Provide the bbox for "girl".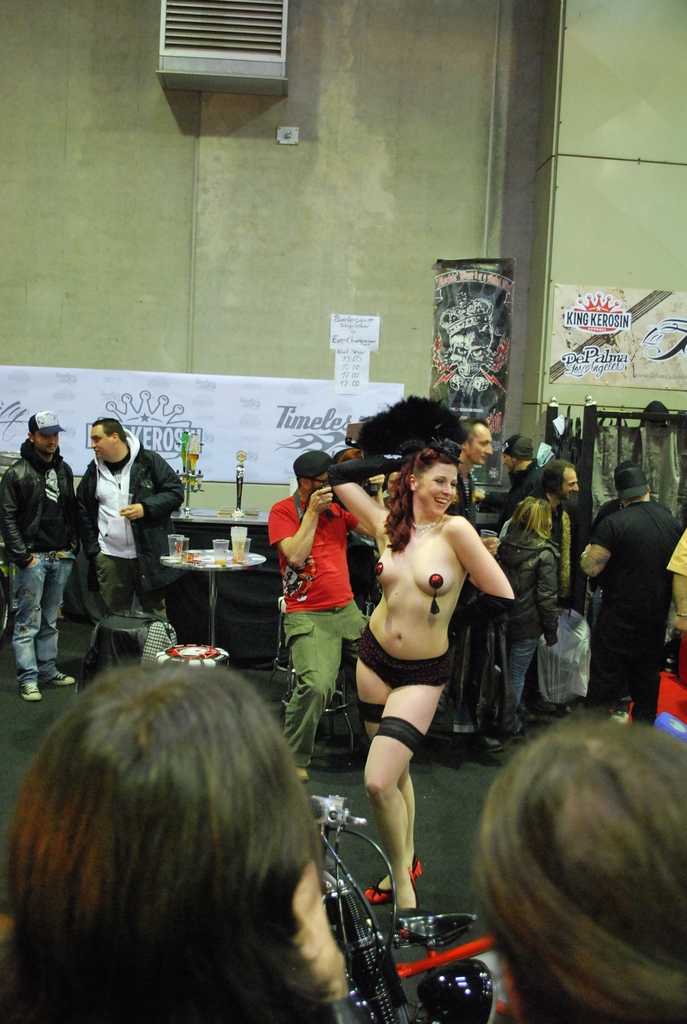
select_region(480, 495, 562, 742).
